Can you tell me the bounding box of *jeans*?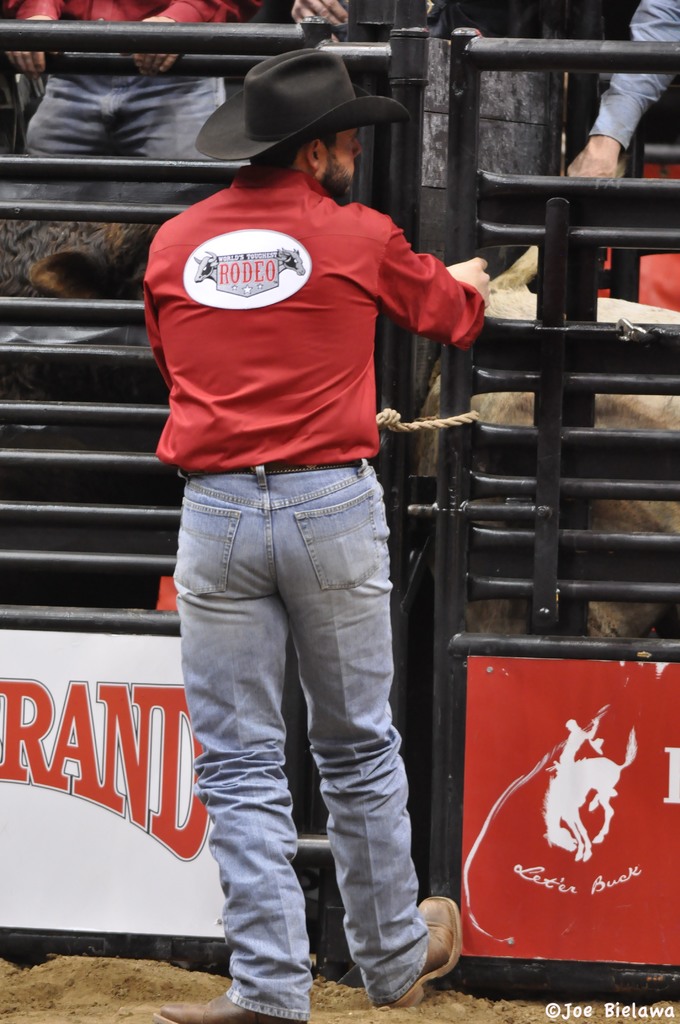
left=159, top=447, right=446, bottom=1010.
